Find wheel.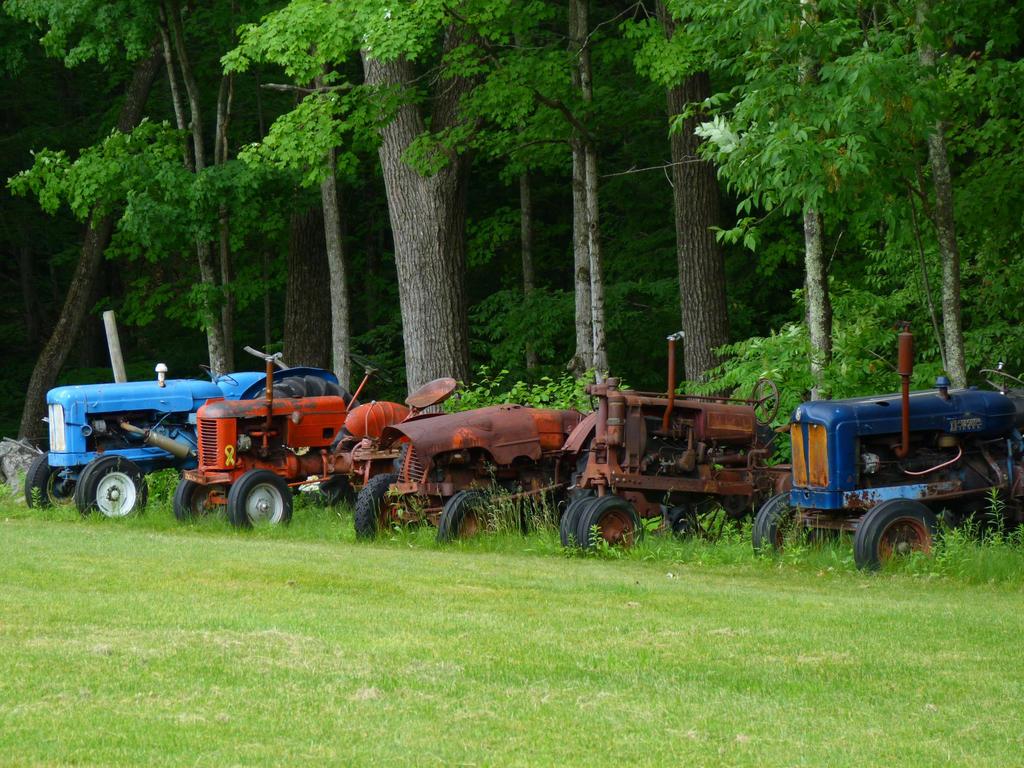
[26, 457, 70, 509].
